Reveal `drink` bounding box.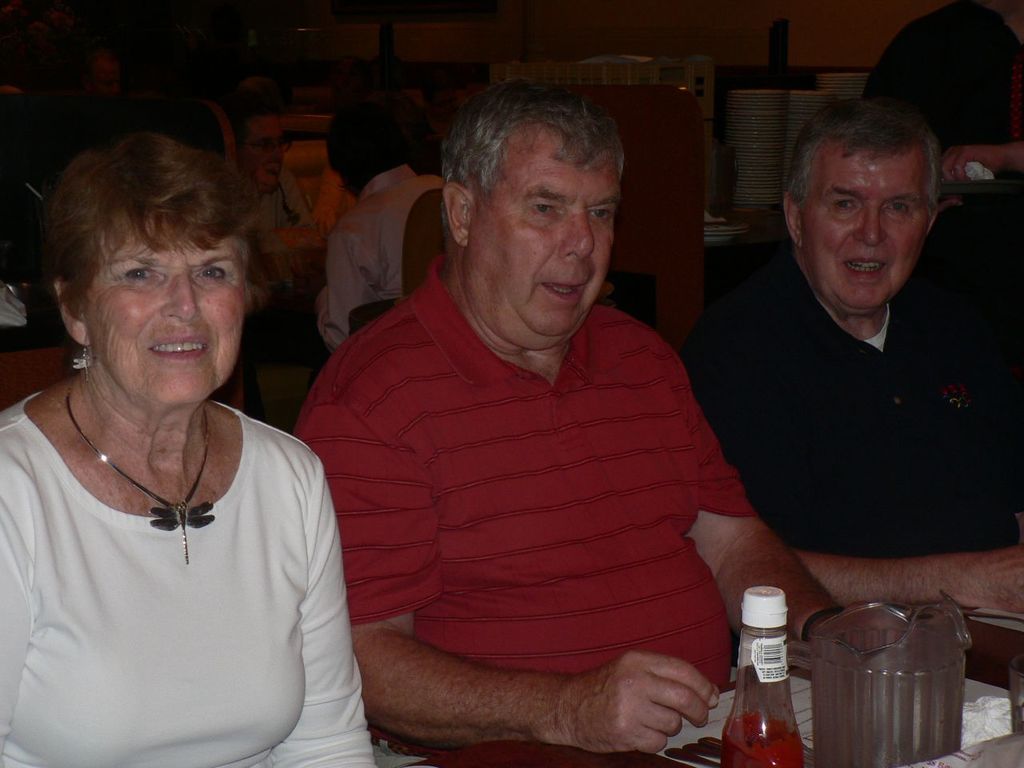
Revealed: 739/562/818/744.
